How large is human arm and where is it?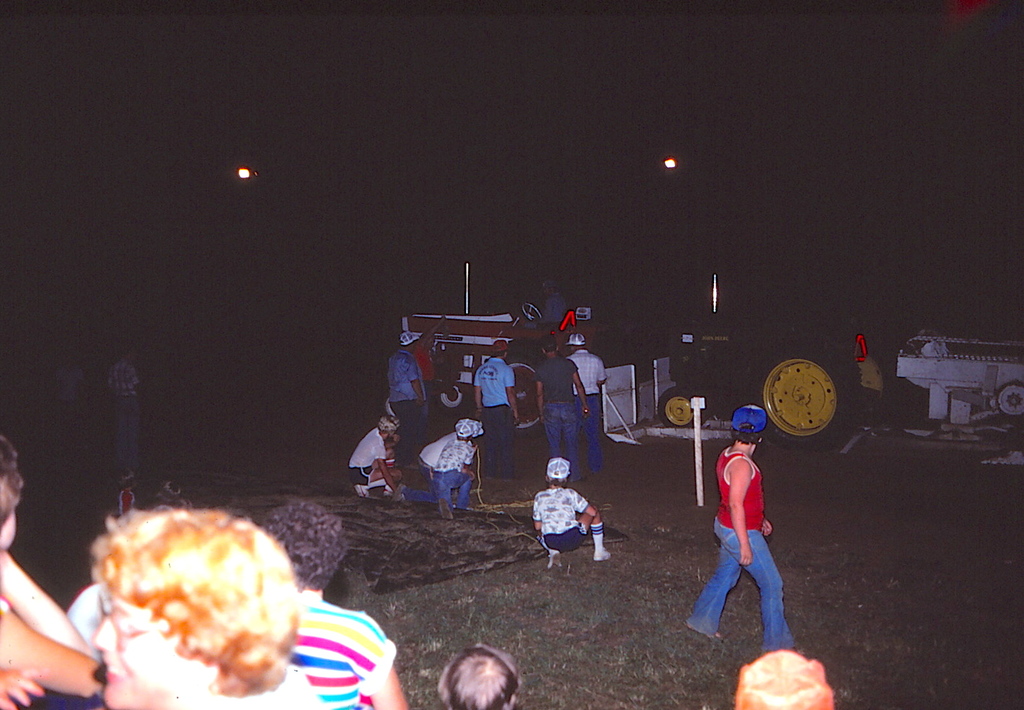
Bounding box: (x1=727, y1=455, x2=755, y2=562).
